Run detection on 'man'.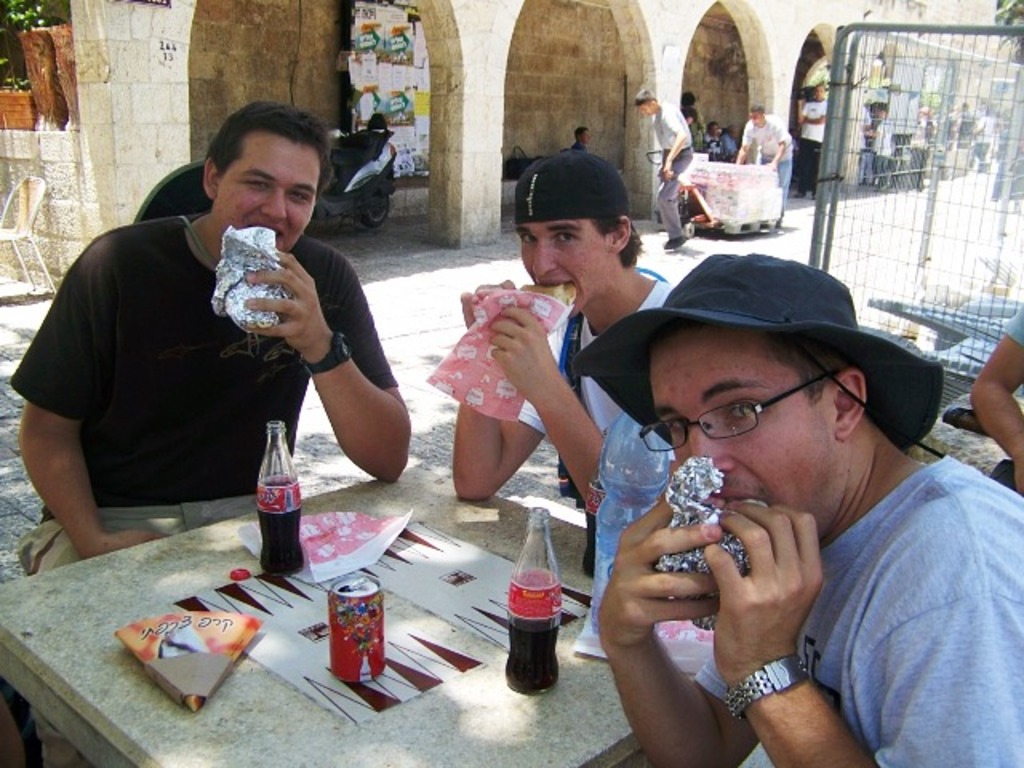
Result: (x1=797, y1=82, x2=832, y2=200).
